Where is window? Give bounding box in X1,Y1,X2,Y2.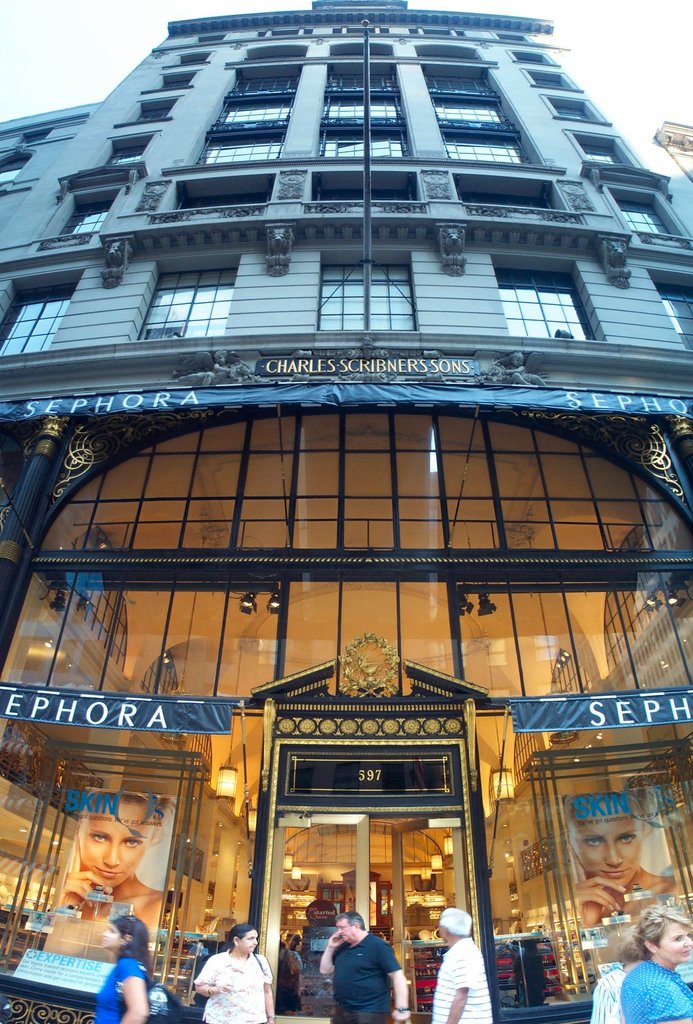
193,130,284,164.
